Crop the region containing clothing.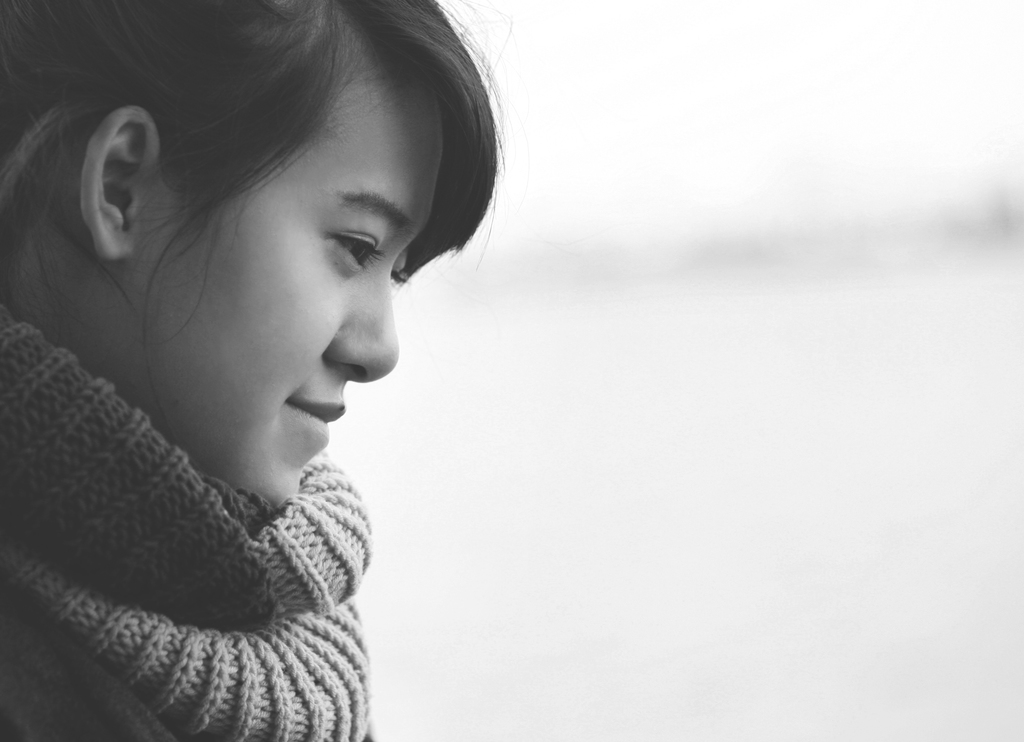
Crop region: l=0, t=326, r=415, b=741.
